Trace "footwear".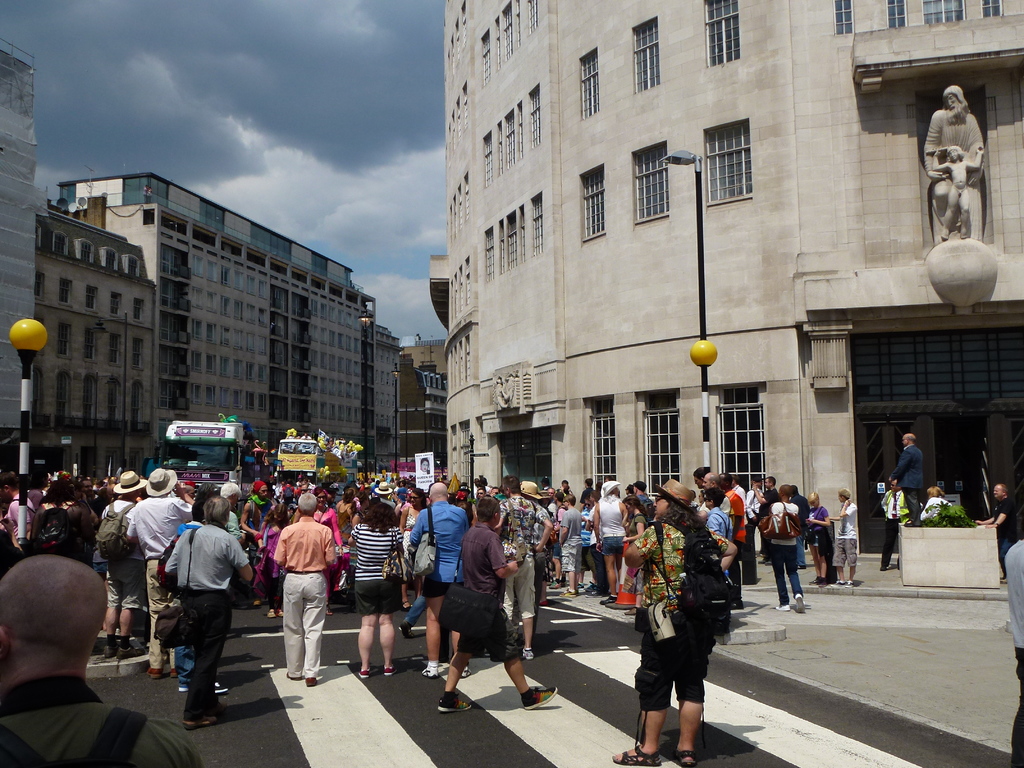
Traced to 398/621/410/641.
